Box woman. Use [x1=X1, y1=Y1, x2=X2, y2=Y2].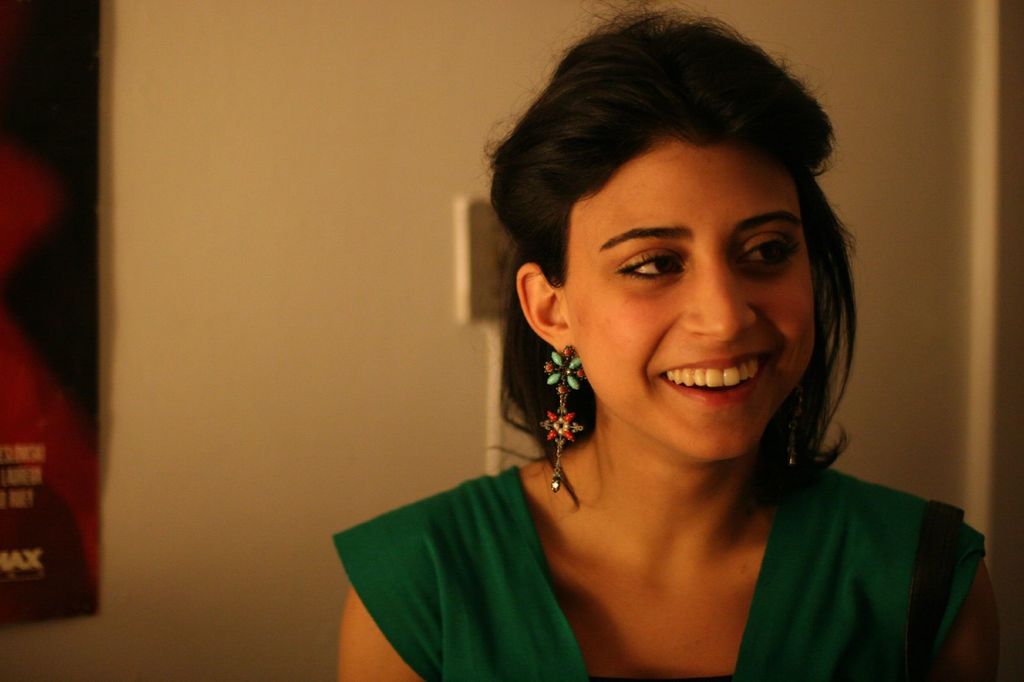
[x1=360, y1=29, x2=963, y2=676].
